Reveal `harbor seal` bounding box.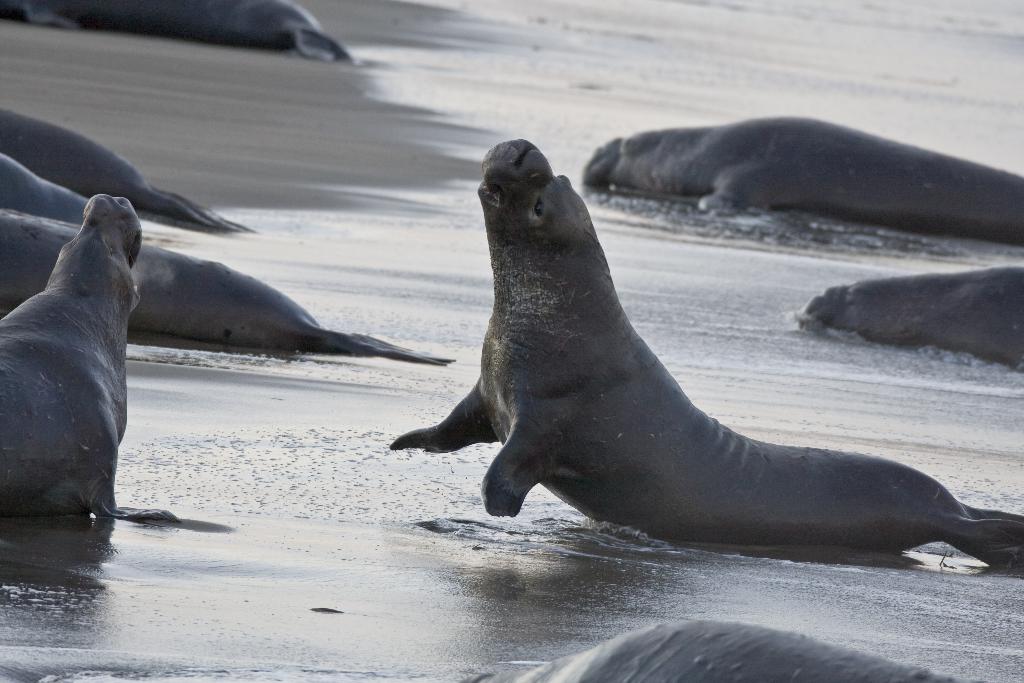
Revealed: BBox(588, 115, 1023, 220).
